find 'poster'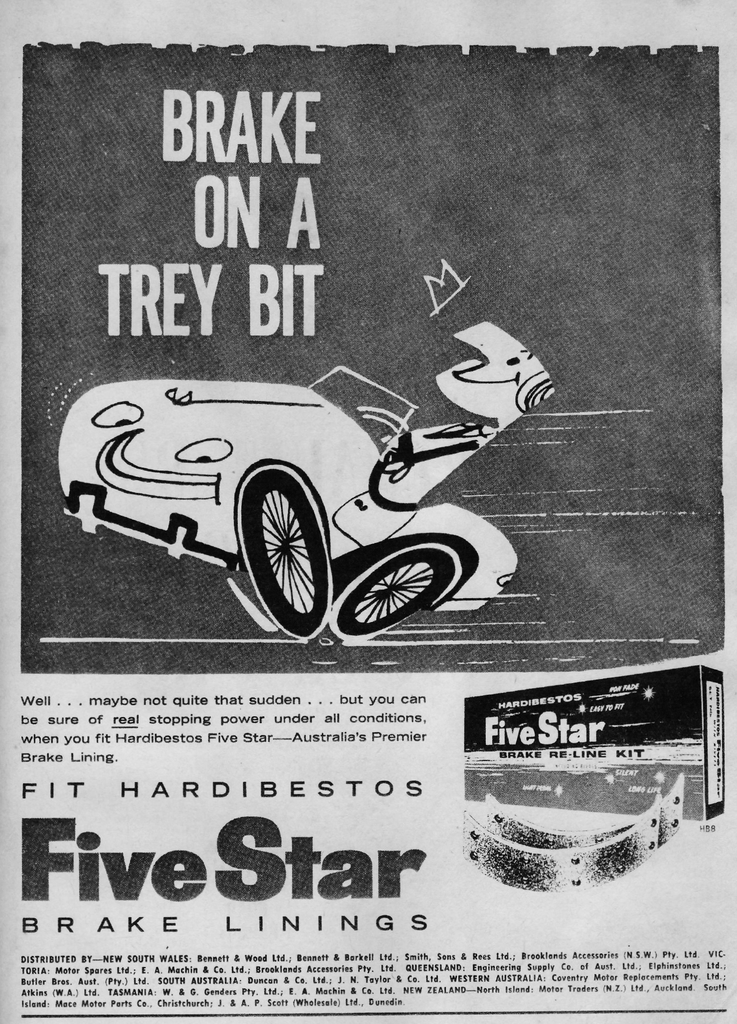
left=0, top=0, right=736, bottom=1023
